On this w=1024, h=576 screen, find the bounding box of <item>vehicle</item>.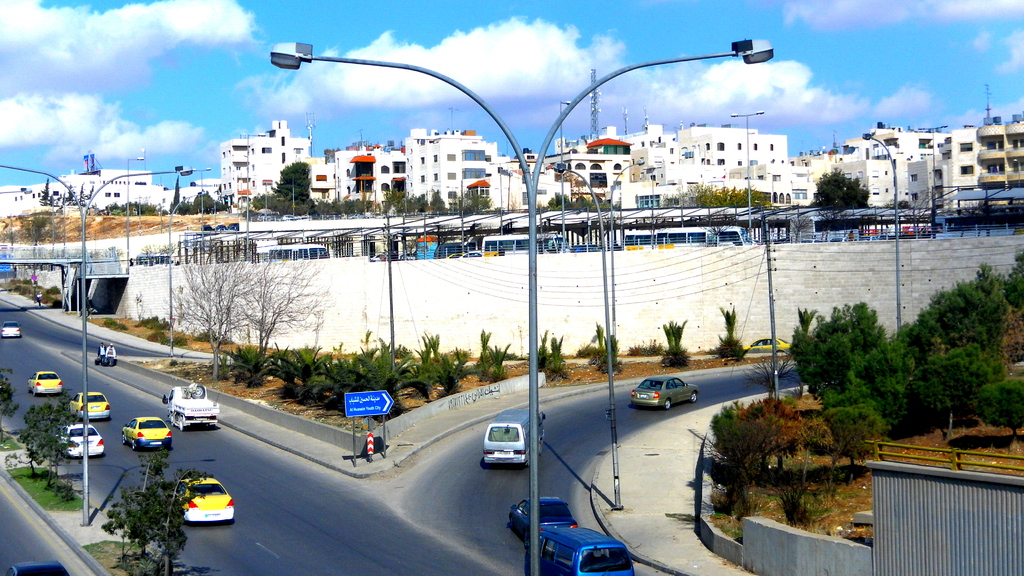
Bounding box: (left=634, top=371, right=698, bottom=419).
